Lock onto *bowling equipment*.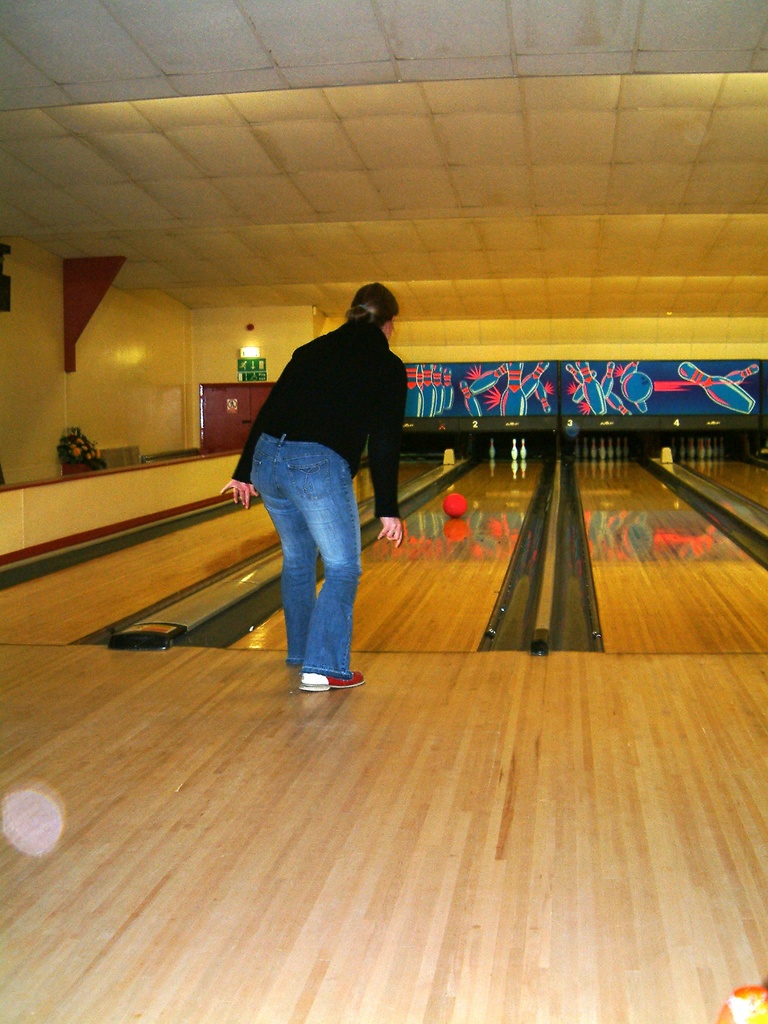
Locked: bbox=[443, 485, 471, 522].
